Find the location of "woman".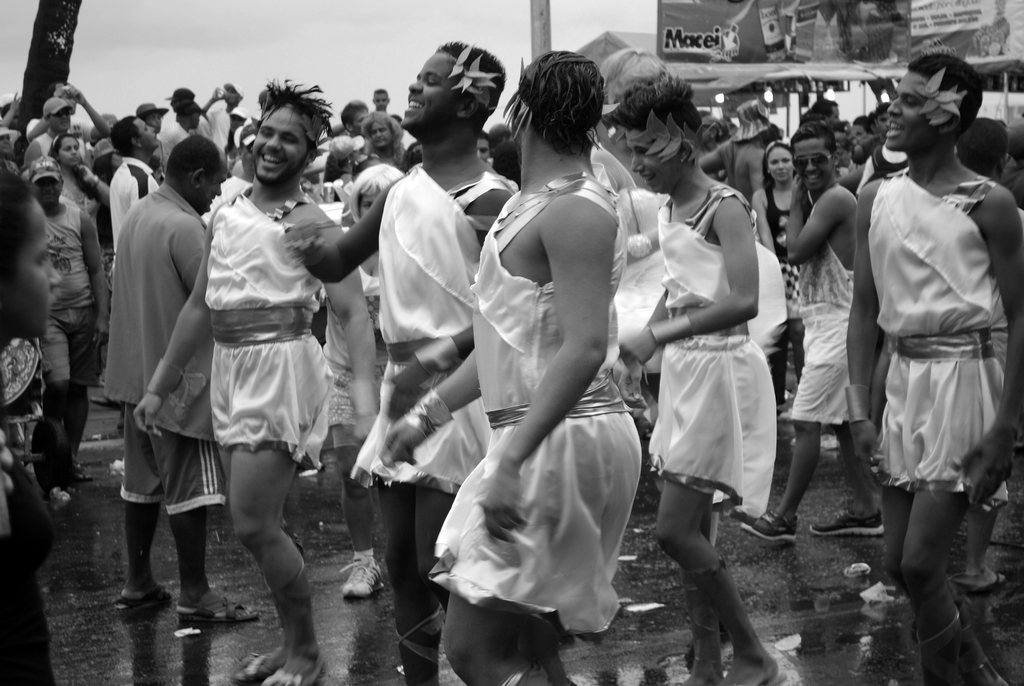
Location: BBox(756, 143, 795, 412).
